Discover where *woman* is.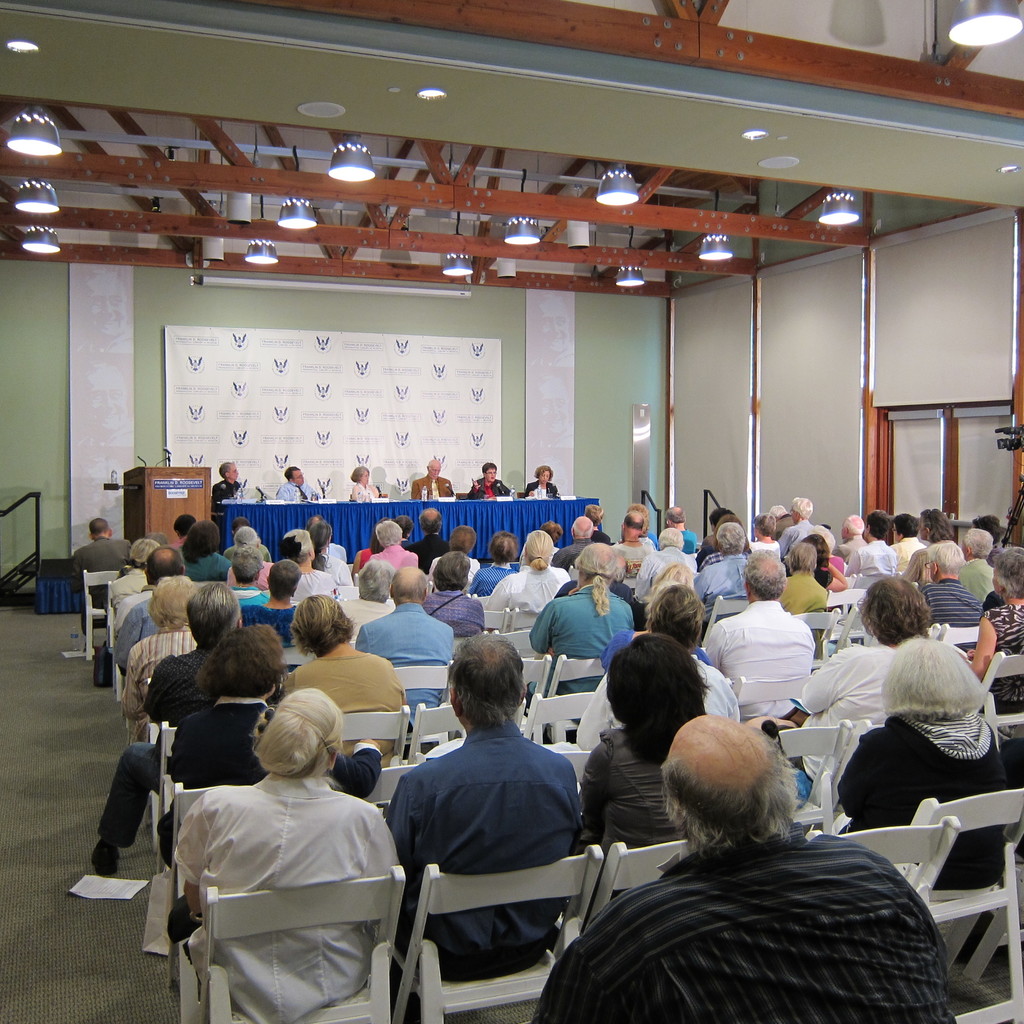
Discovered at (952,521,1007,611).
